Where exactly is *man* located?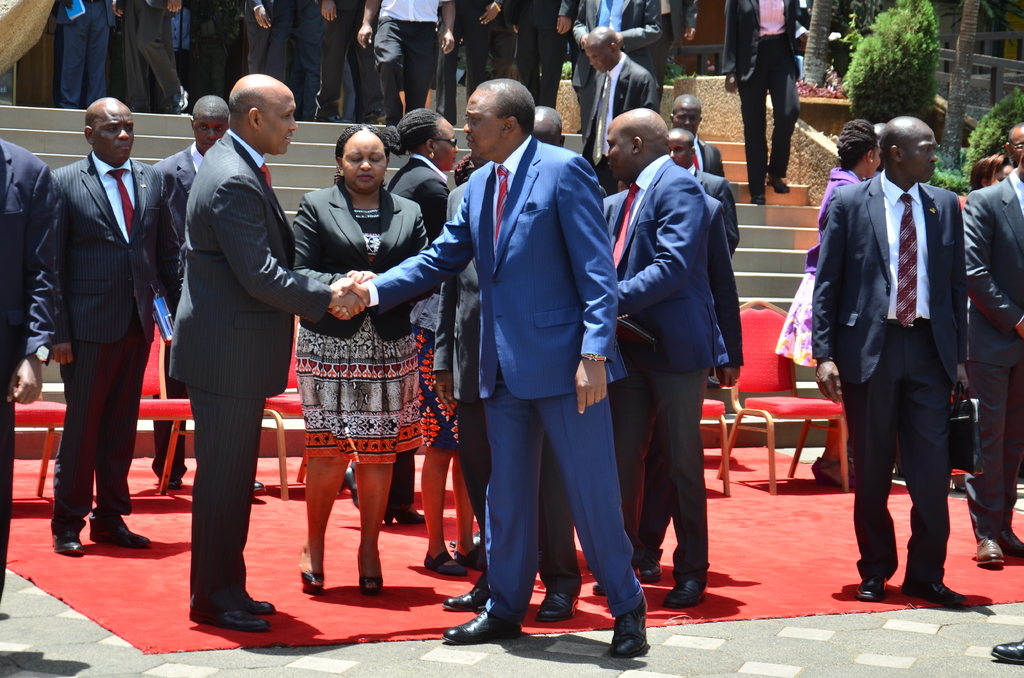
Its bounding box is (left=573, top=107, right=714, bottom=617).
